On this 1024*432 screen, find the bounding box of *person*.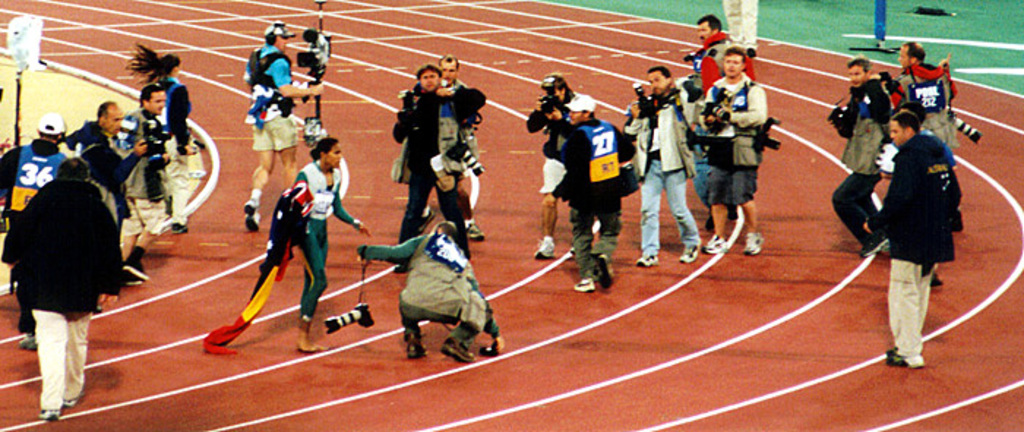
Bounding box: Rect(0, 113, 83, 325).
